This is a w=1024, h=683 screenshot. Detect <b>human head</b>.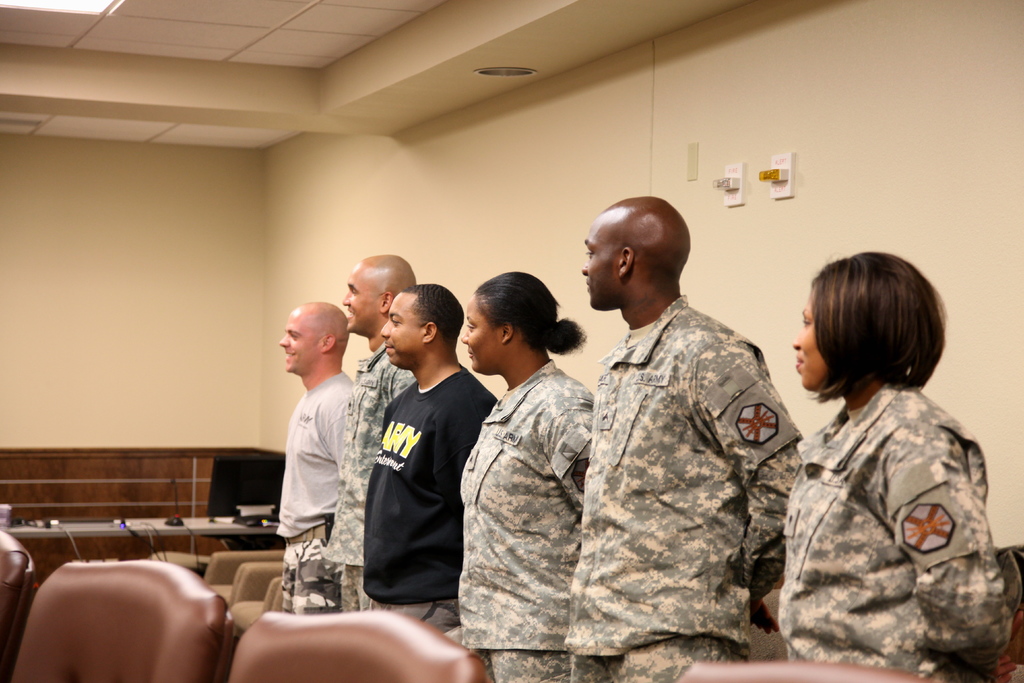
[left=380, top=283, right=464, bottom=368].
